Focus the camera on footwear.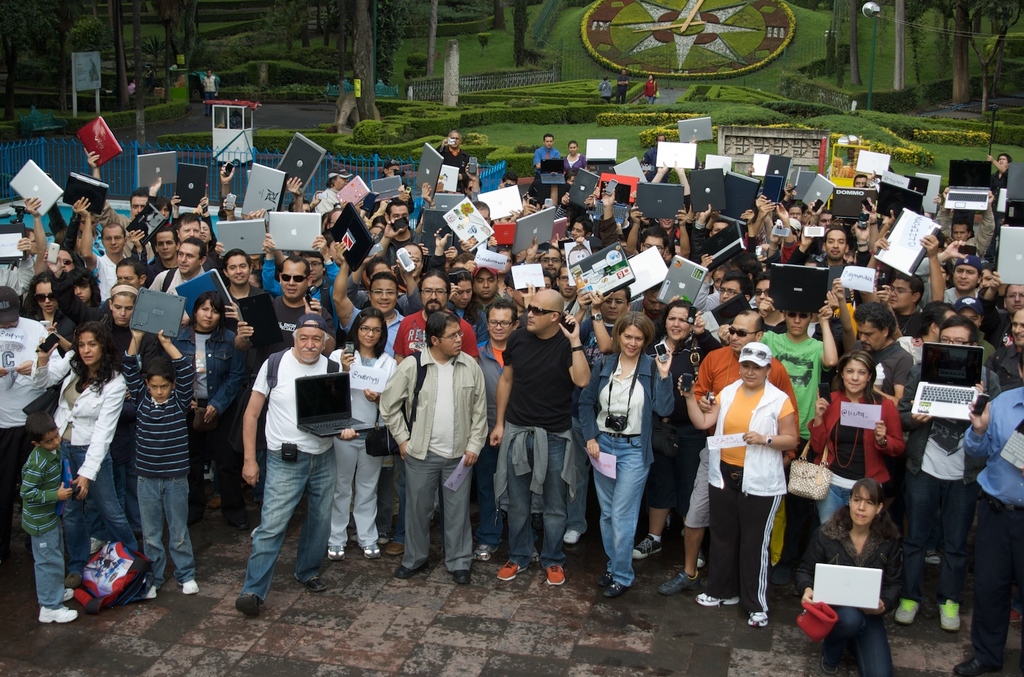
Focus region: x1=1011 y1=605 x2=1021 y2=623.
